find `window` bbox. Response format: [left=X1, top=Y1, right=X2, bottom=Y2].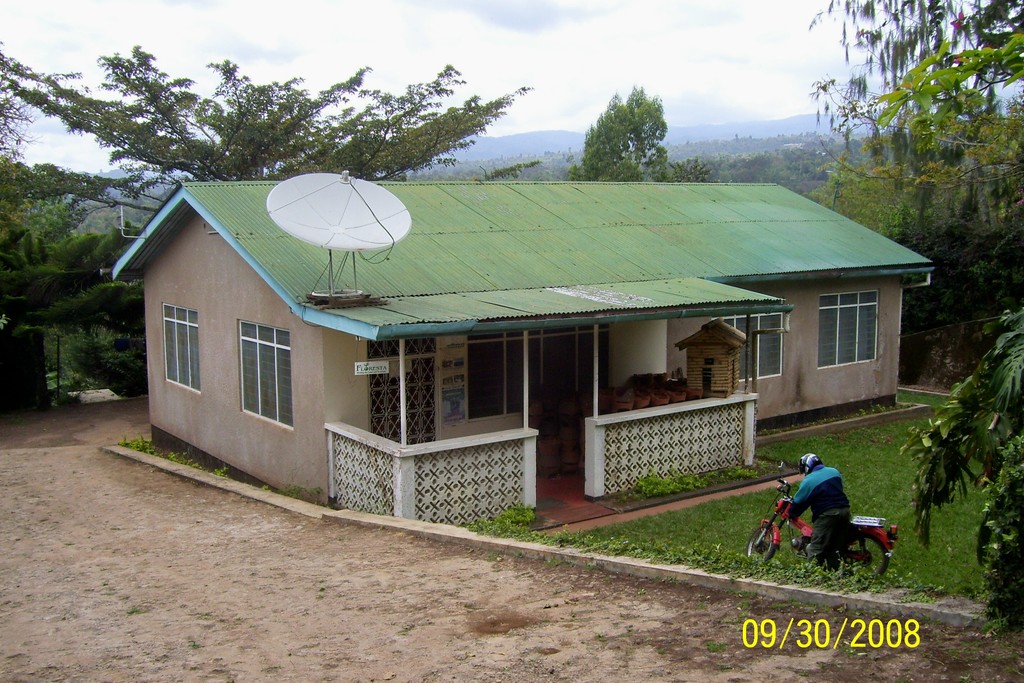
[left=817, top=289, right=877, bottom=372].
